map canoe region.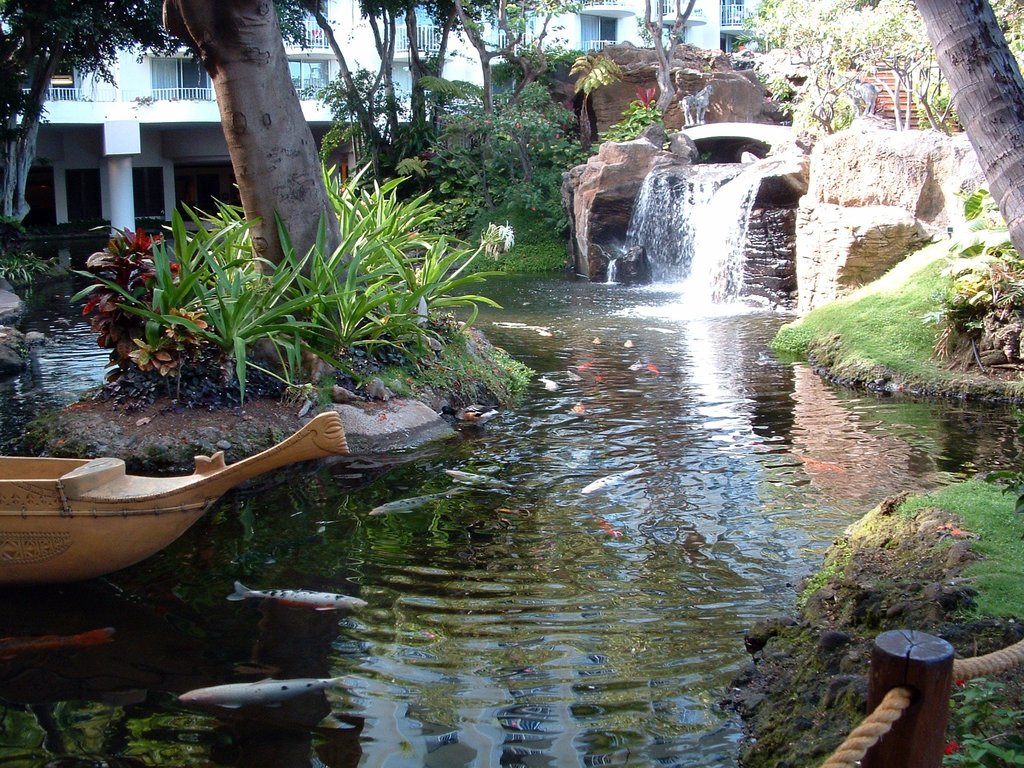
Mapped to x1=1 y1=387 x2=347 y2=594.
